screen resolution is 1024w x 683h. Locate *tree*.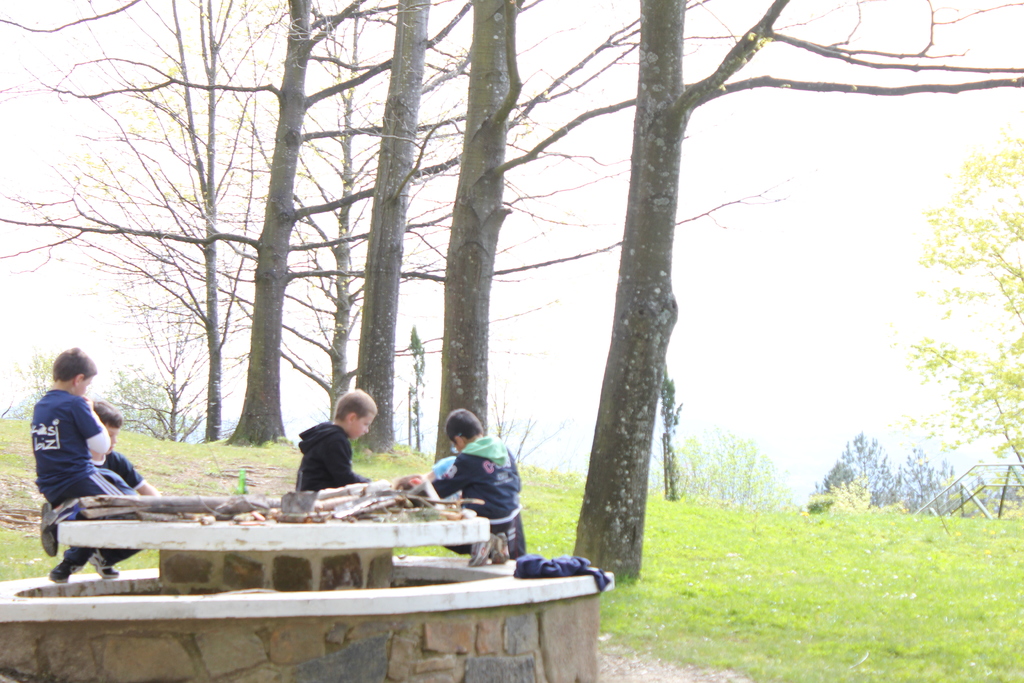
select_region(872, 88, 1016, 539).
